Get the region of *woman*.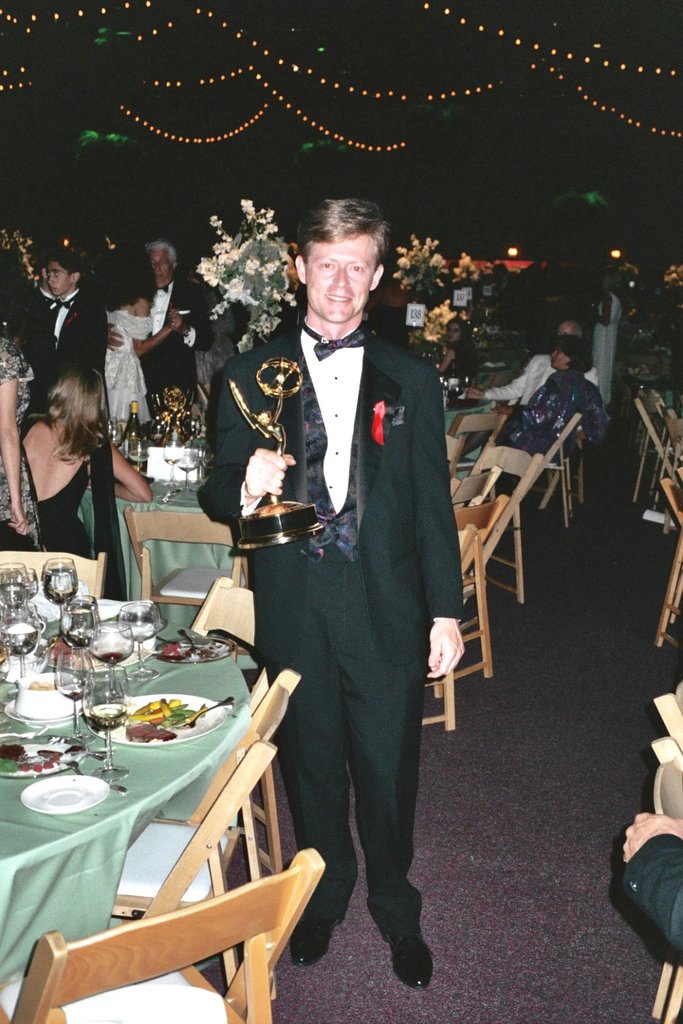
107:235:182:468.
